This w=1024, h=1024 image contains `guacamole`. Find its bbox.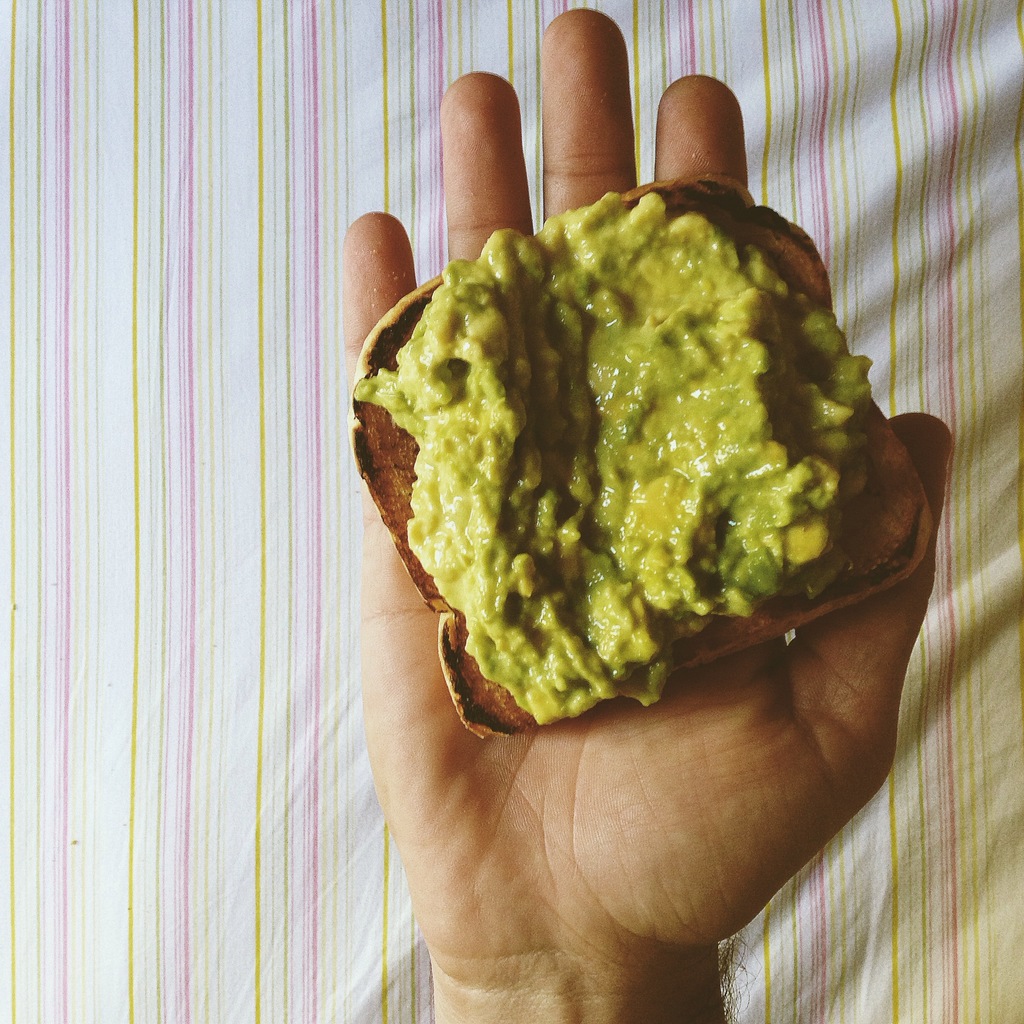
pyautogui.locateOnScreen(349, 189, 879, 724).
